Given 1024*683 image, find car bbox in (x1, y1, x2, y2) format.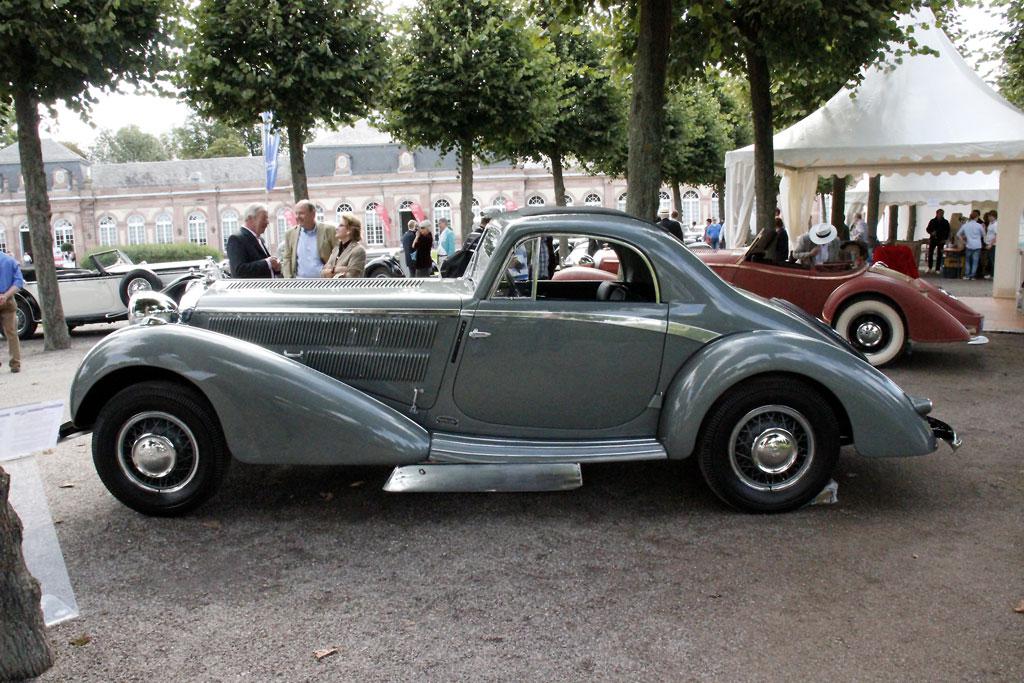
(546, 223, 994, 366).
